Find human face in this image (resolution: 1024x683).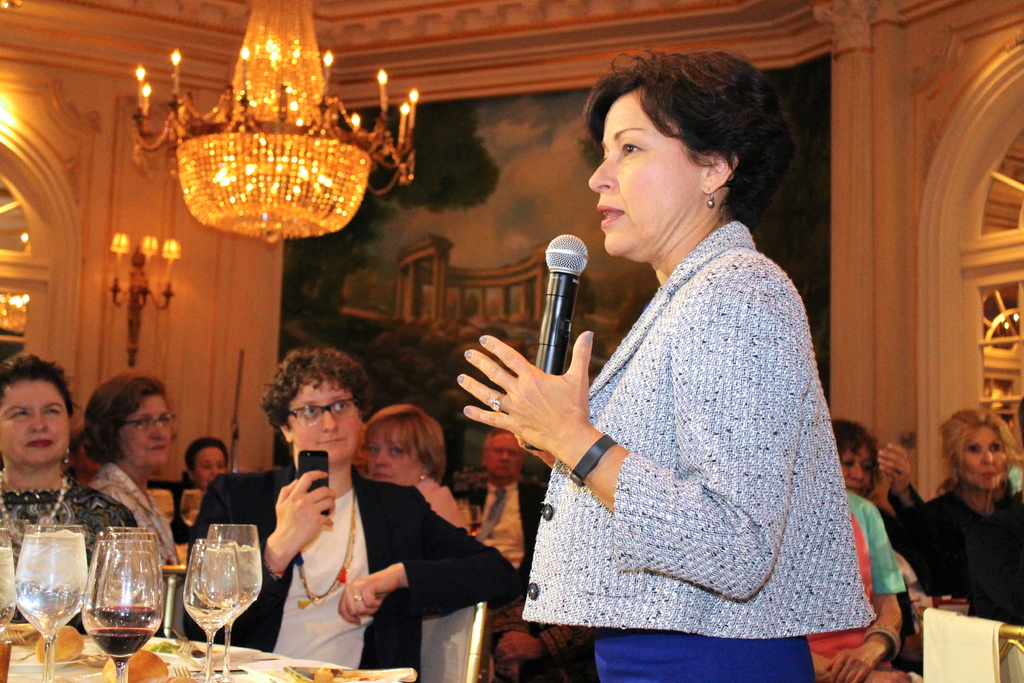
rect(0, 378, 68, 462).
